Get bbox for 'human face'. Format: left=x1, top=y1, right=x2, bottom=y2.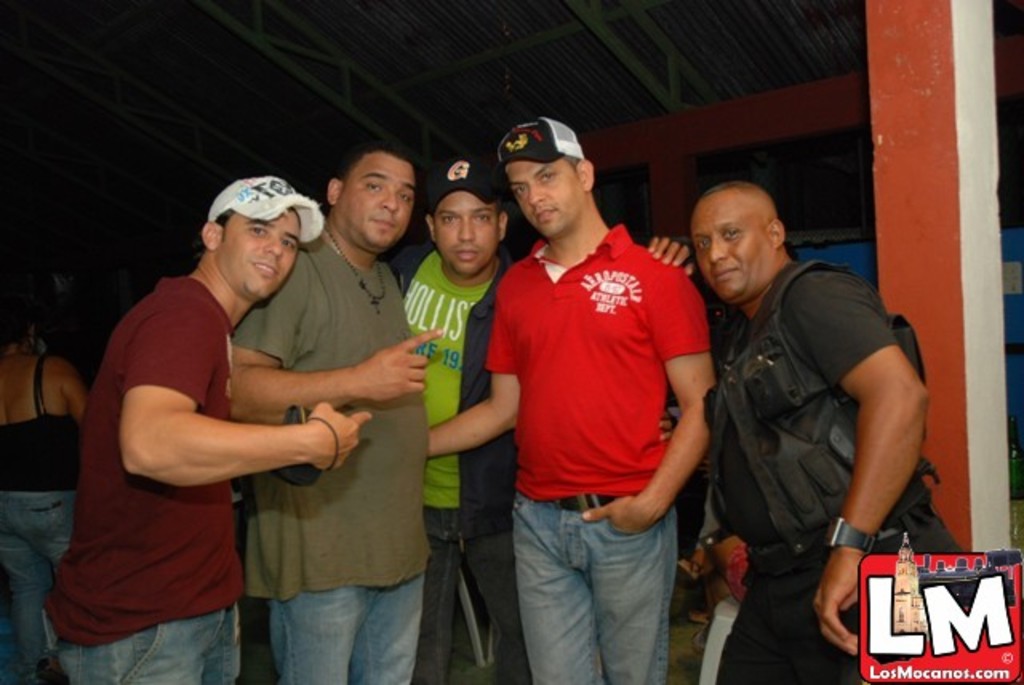
left=214, top=203, right=302, bottom=304.
